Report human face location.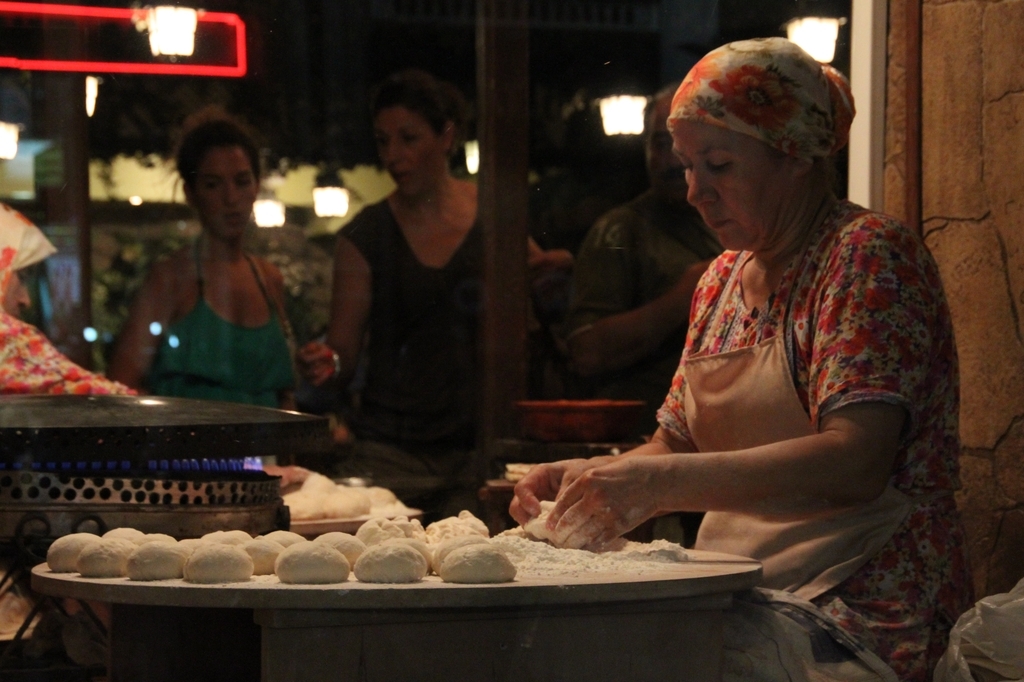
Report: box=[372, 111, 447, 200].
